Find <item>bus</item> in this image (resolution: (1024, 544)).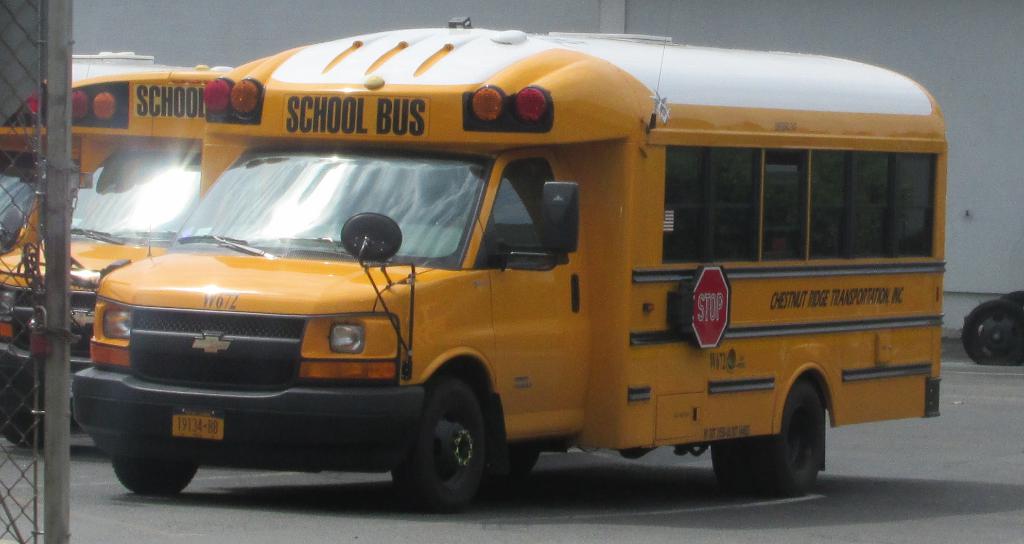
{"left": 4, "top": 85, "right": 43, "bottom": 248}.
